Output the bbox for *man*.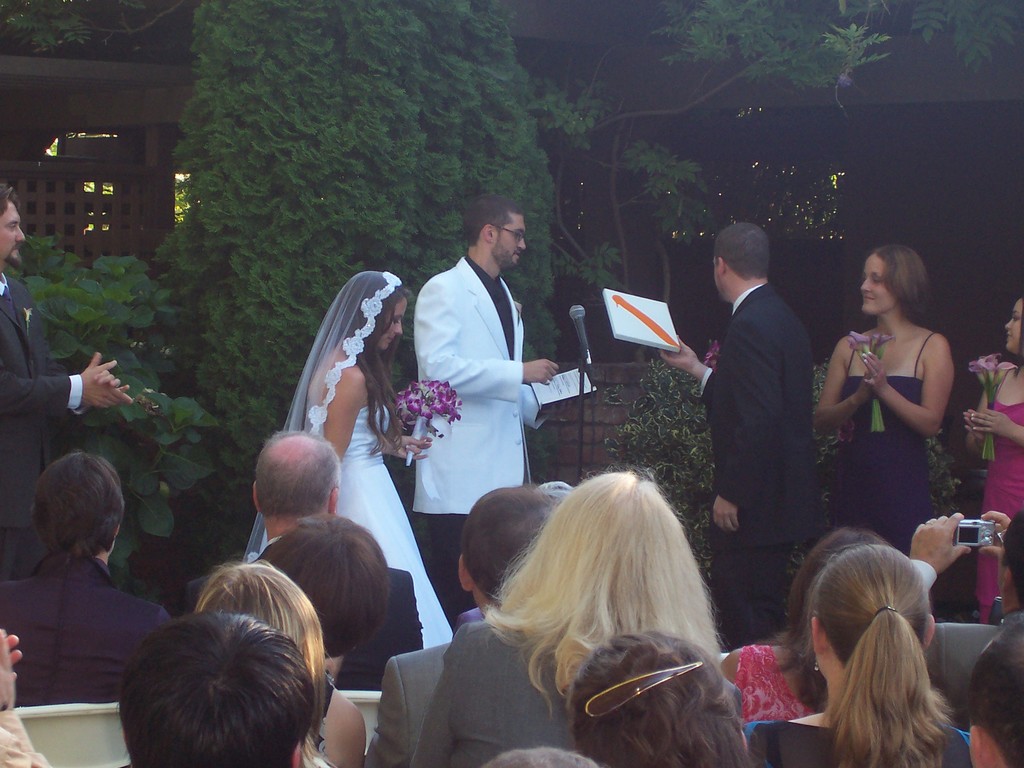
[390,195,578,547].
